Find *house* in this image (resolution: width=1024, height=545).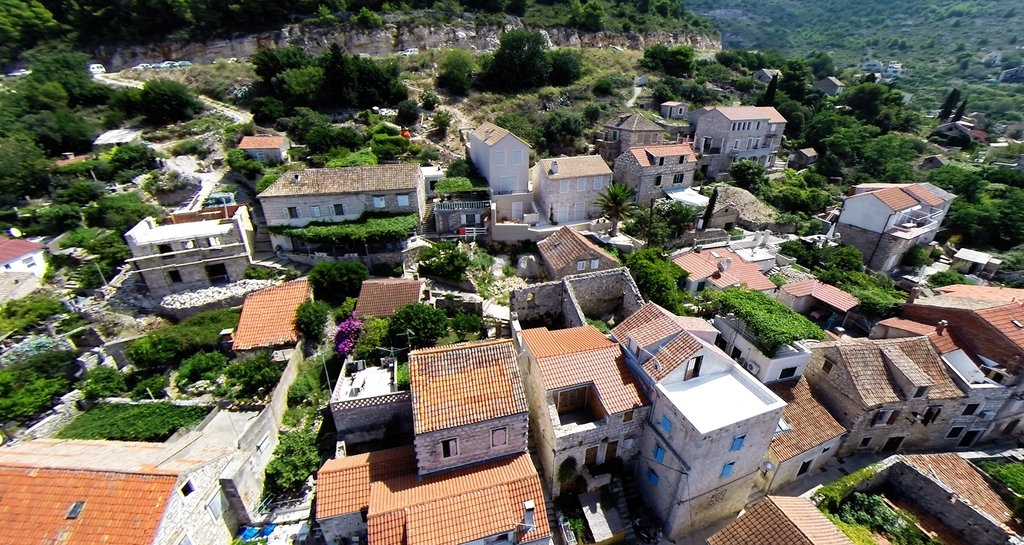
crop(804, 331, 959, 455).
